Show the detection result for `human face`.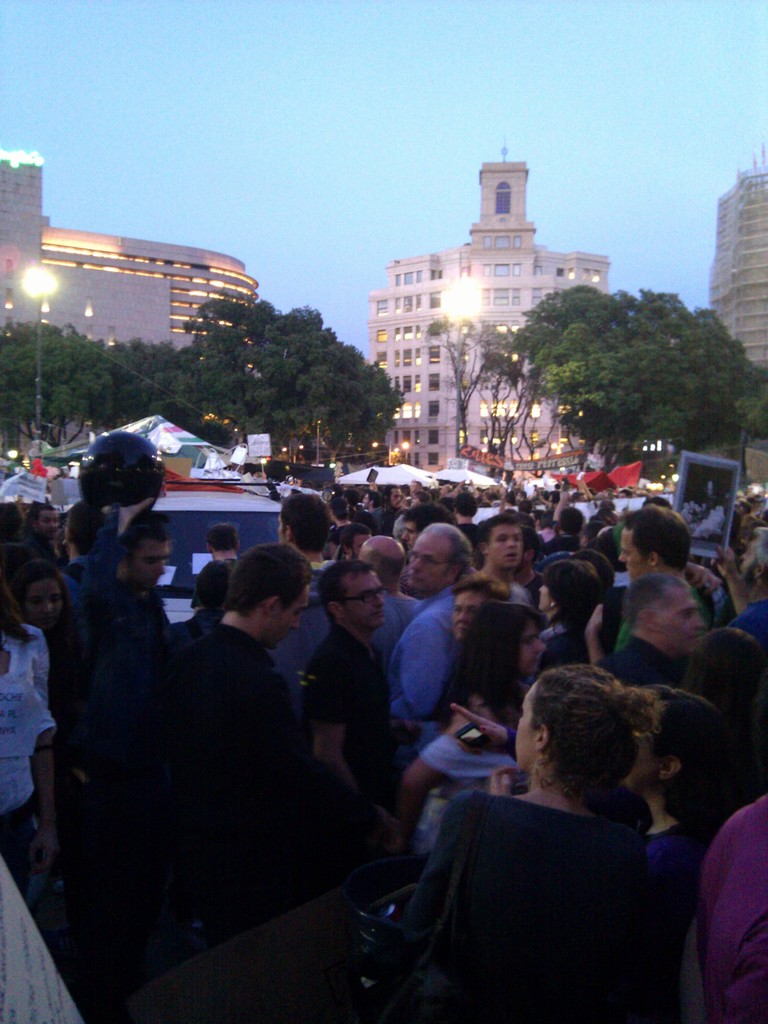
[left=460, top=584, right=487, bottom=638].
